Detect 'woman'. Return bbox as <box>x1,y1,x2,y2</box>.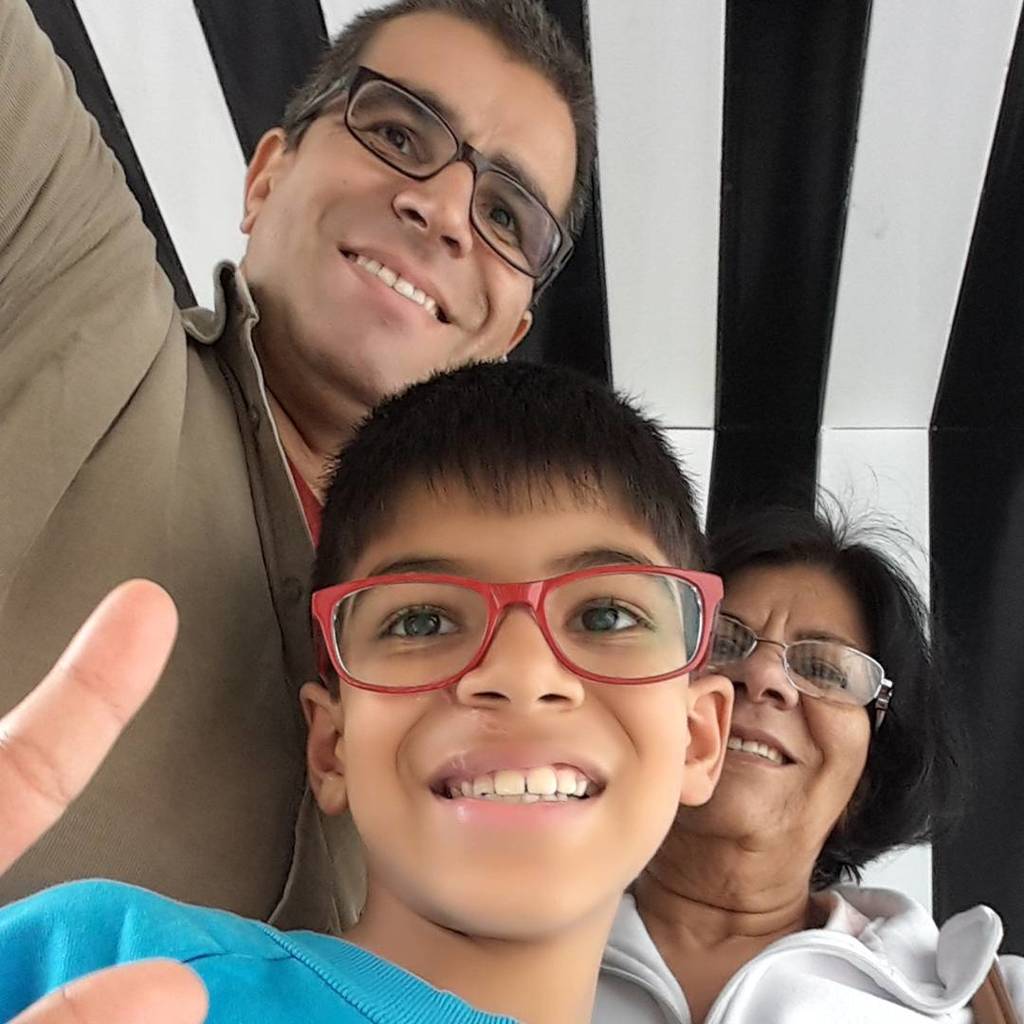
<box>624,486,982,1022</box>.
